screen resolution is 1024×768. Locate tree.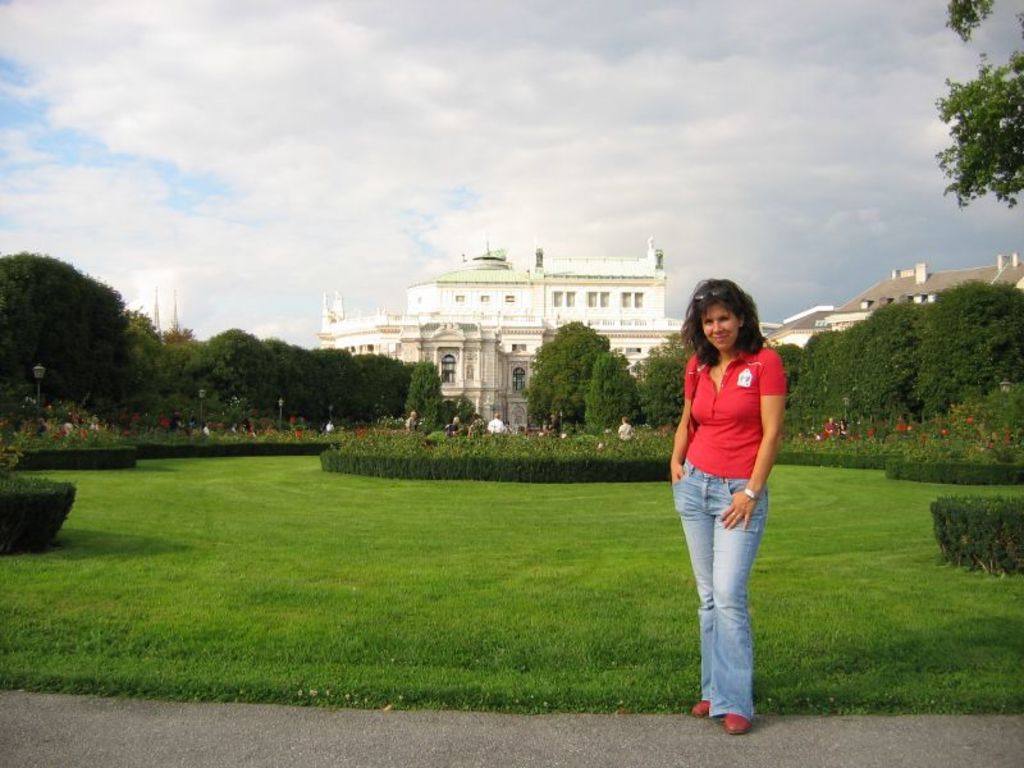
{"left": 522, "top": 319, "right": 608, "bottom": 428}.
